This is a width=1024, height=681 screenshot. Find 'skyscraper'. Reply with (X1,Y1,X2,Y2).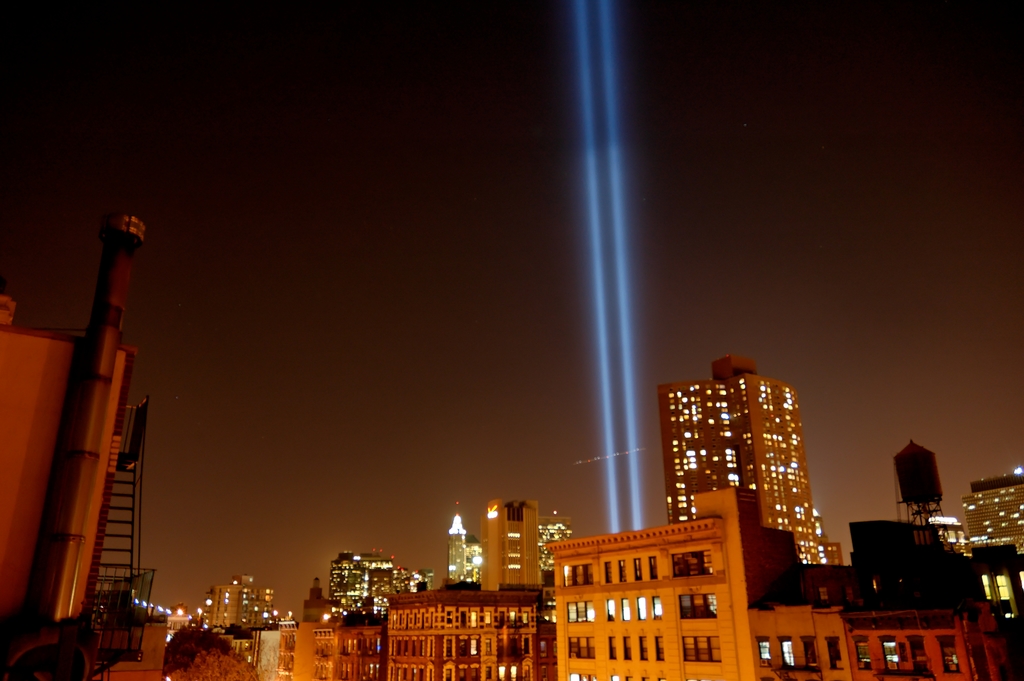
(383,575,540,680).
